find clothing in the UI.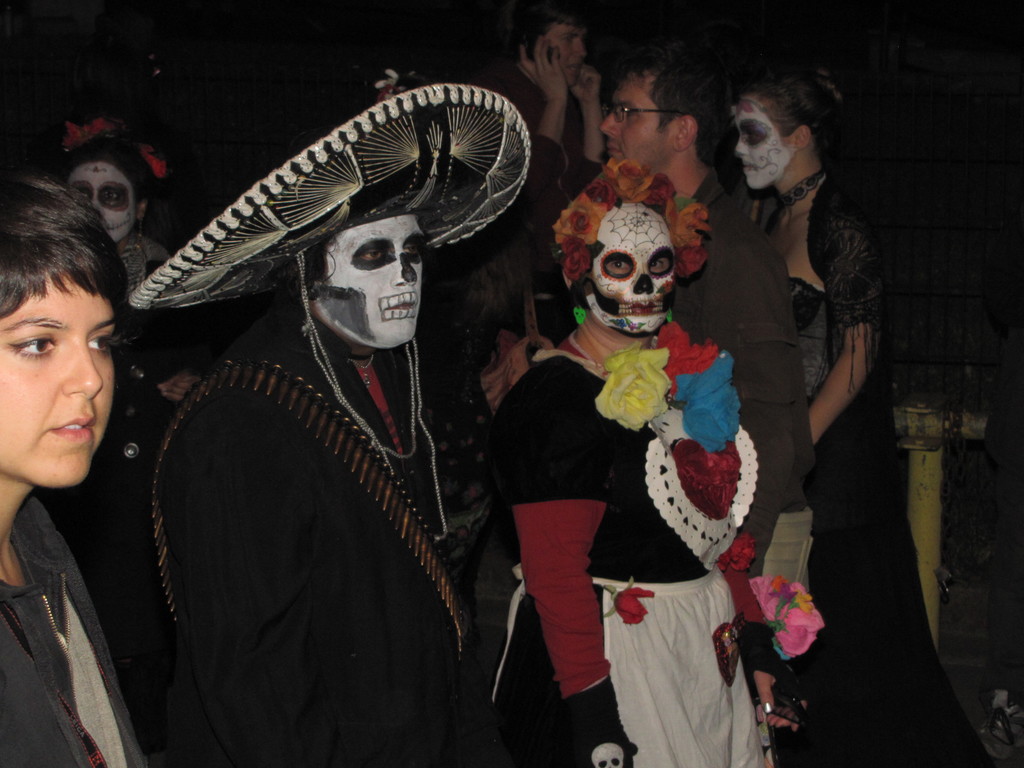
UI element at box(671, 170, 823, 575).
